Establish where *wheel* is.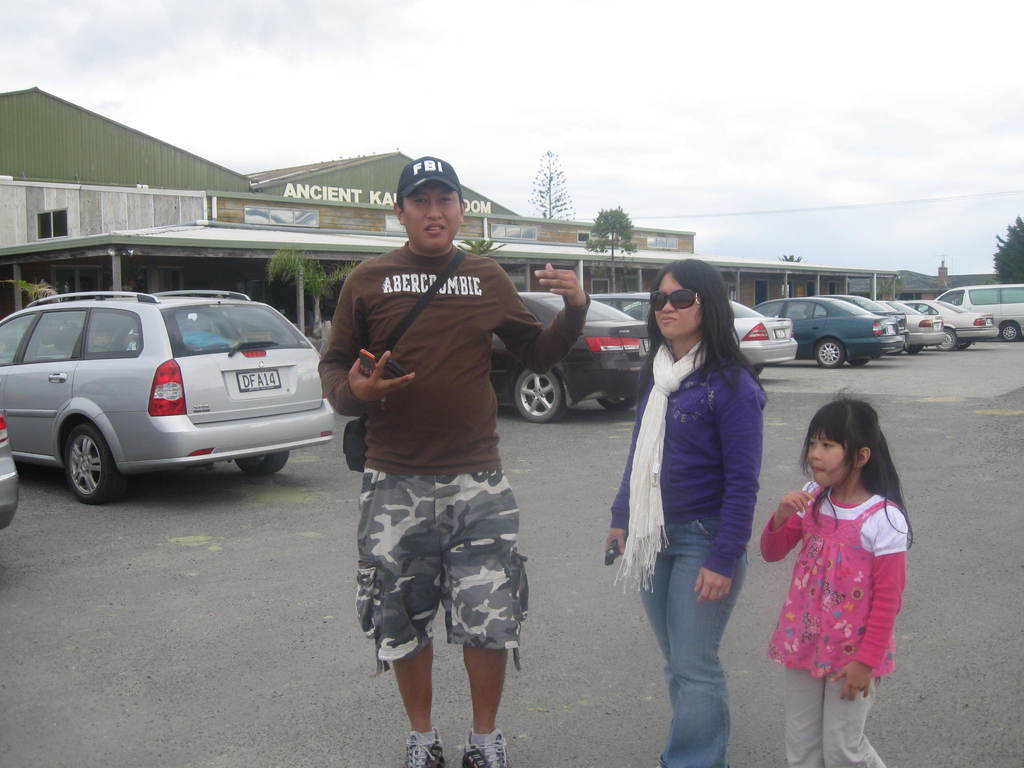
Established at bbox=[1001, 320, 1018, 341].
